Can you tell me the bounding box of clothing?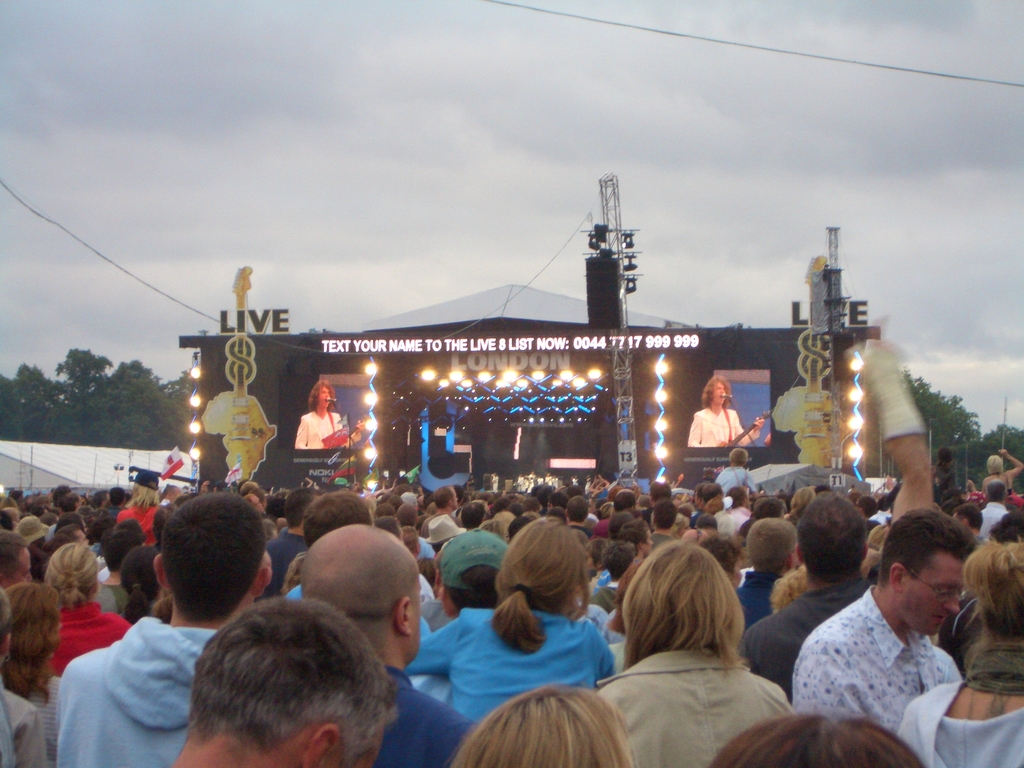
select_region(756, 576, 870, 678).
